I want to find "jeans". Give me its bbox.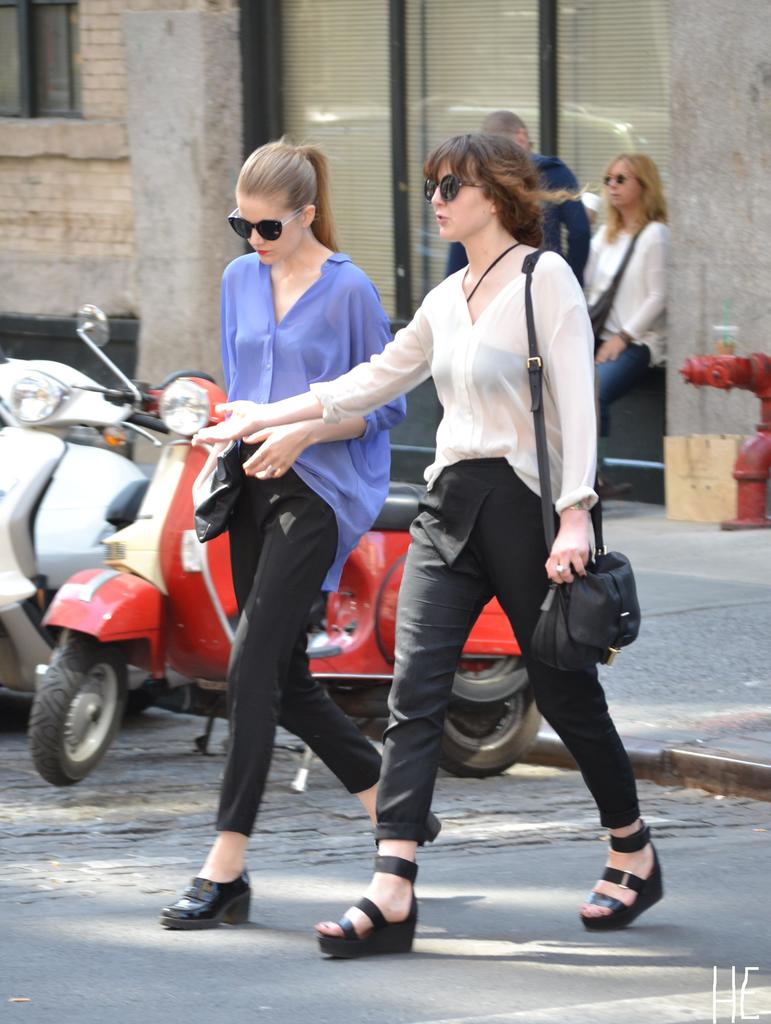
bbox=[590, 345, 650, 436].
